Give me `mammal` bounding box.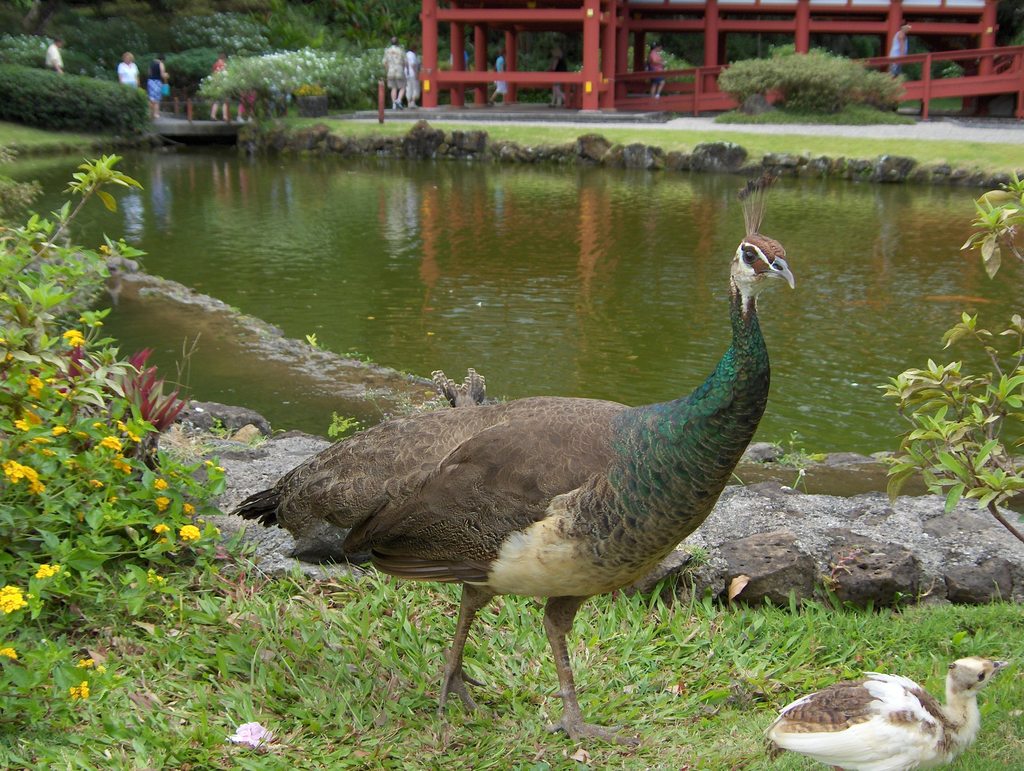
l=209, t=55, r=229, b=123.
